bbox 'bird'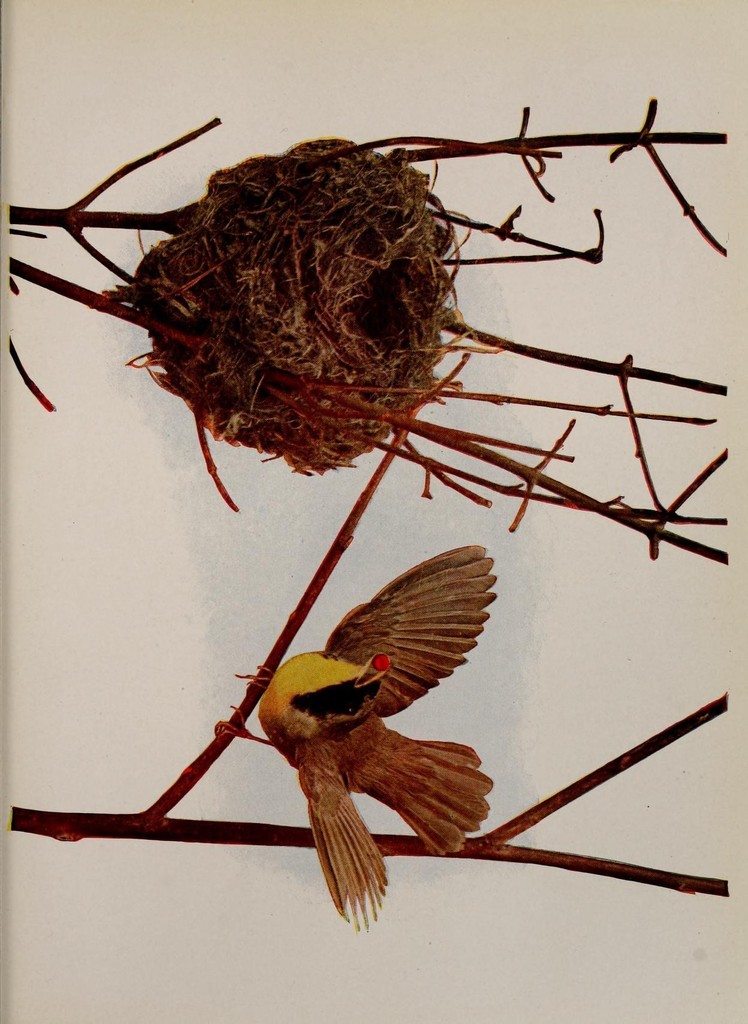
217, 561, 533, 924
